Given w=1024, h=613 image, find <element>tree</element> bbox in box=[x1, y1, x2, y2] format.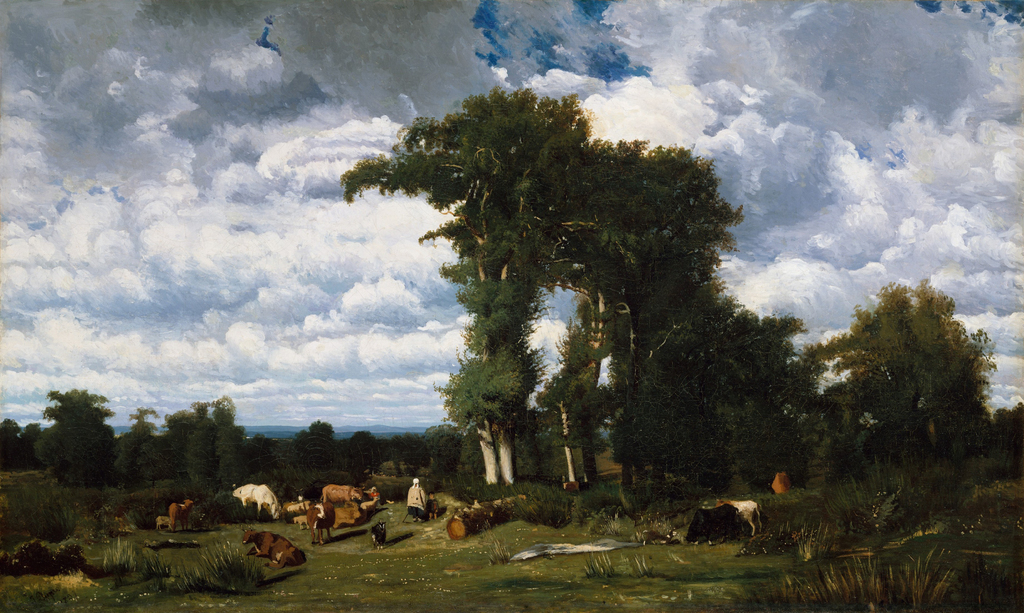
box=[607, 273, 840, 541].
